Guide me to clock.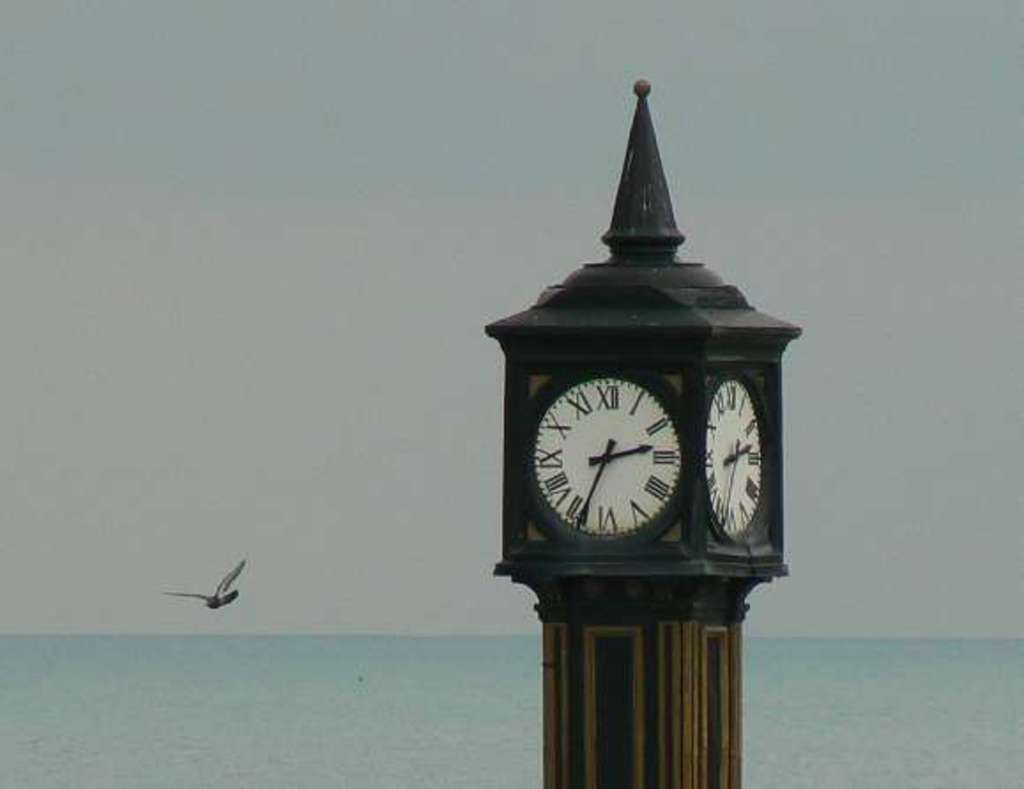
Guidance: (697, 377, 773, 538).
